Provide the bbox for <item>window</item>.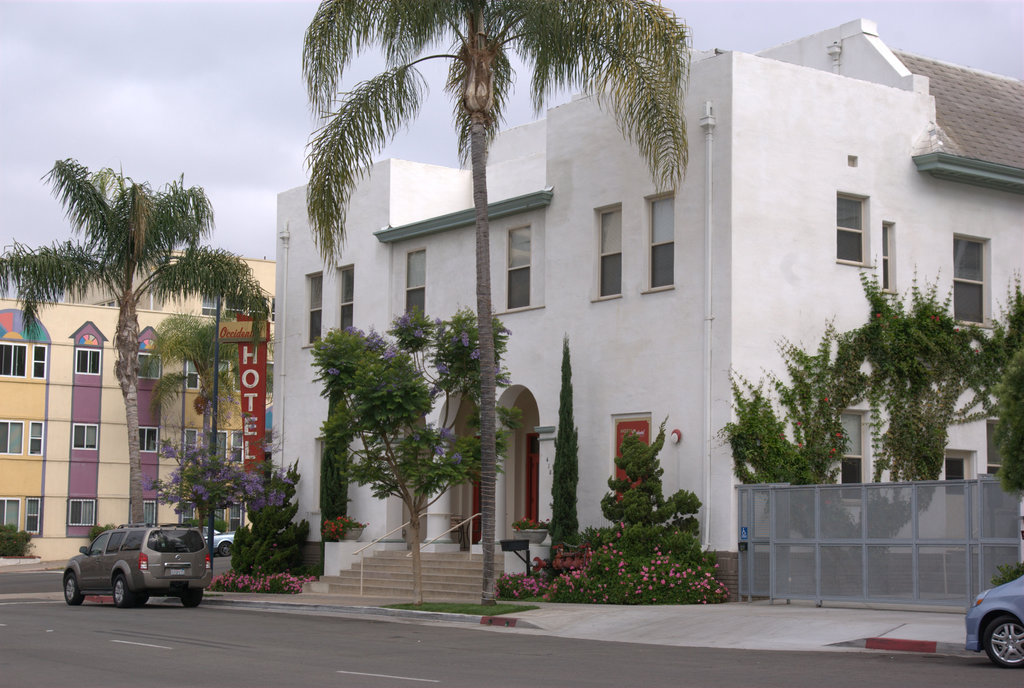
bbox(648, 189, 675, 289).
